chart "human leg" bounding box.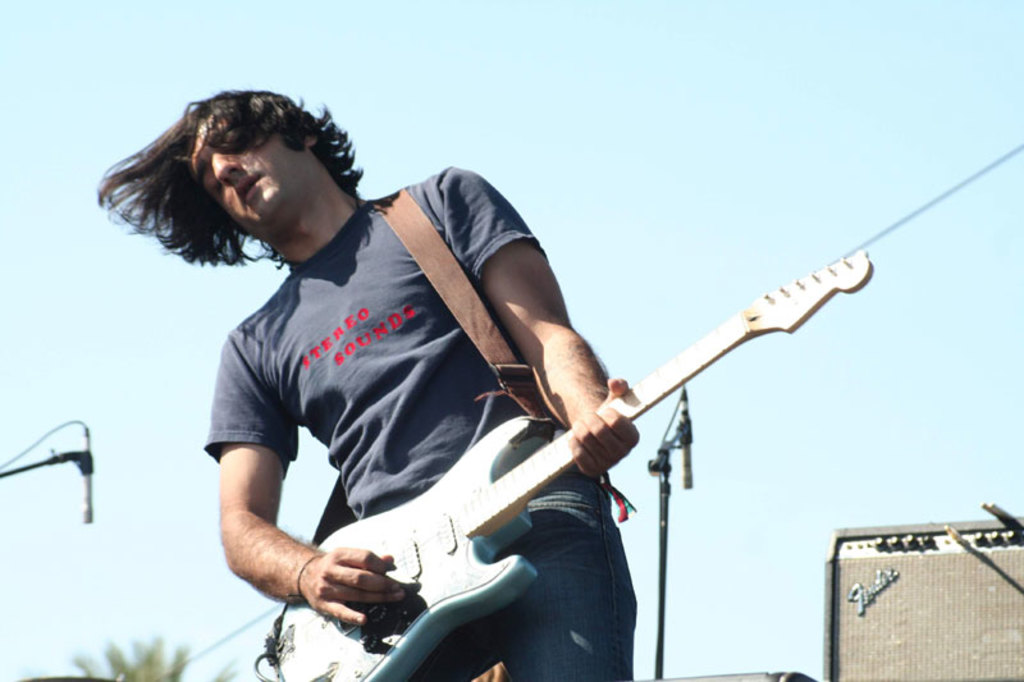
Charted: left=497, top=477, right=632, bottom=677.
